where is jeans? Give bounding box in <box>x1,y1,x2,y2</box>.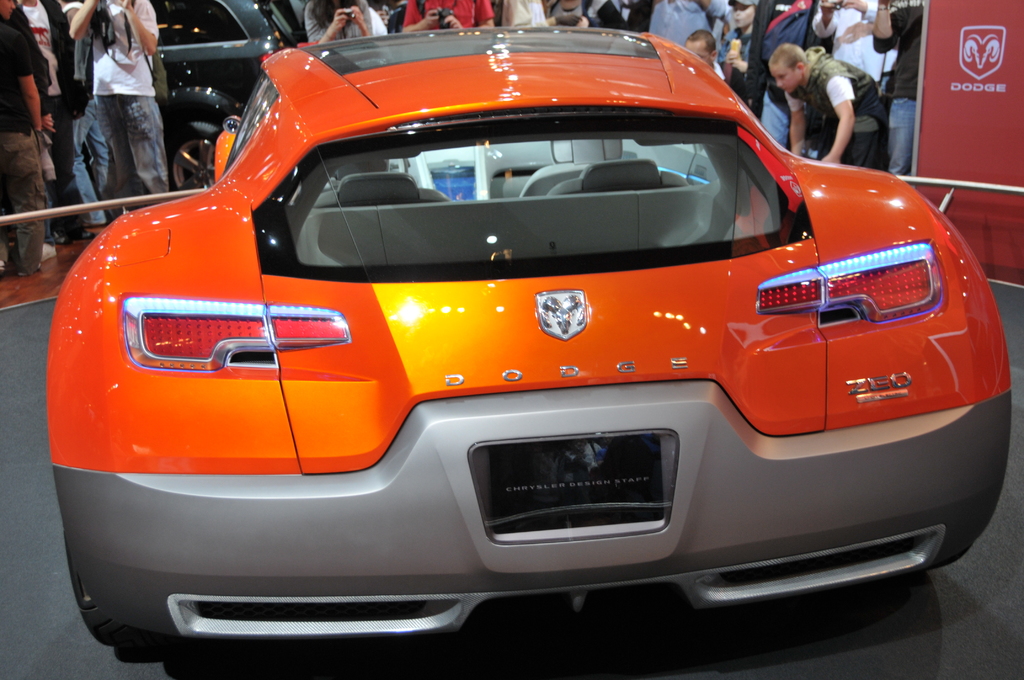
<box>891,101,924,174</box>.
